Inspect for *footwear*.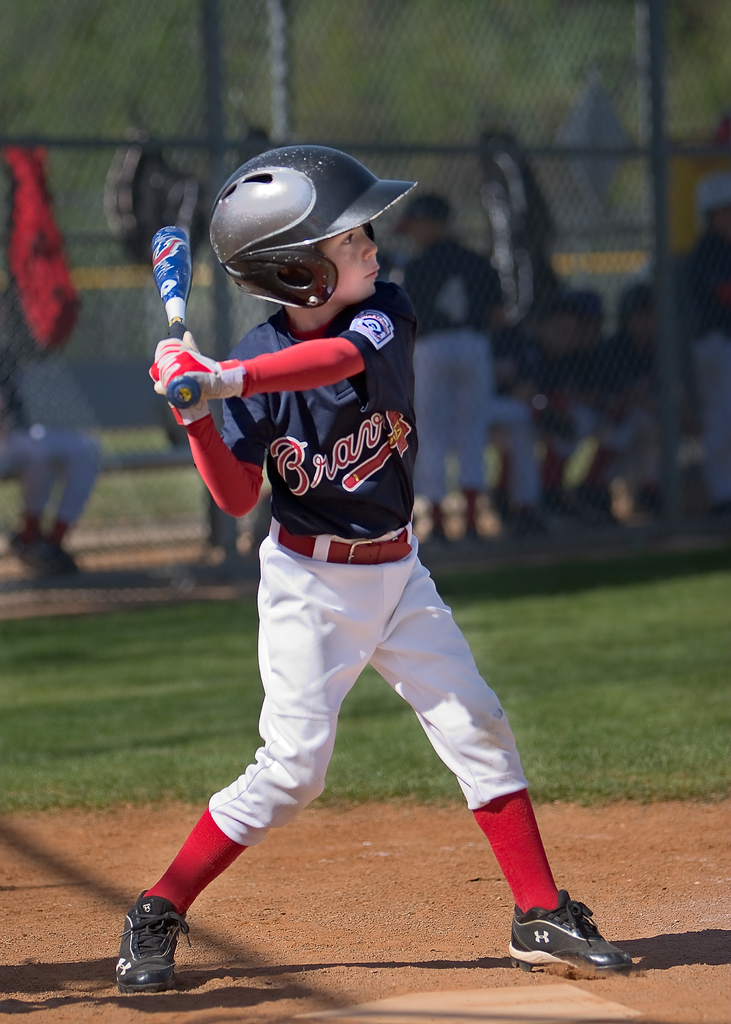
Inspection: left=27, top=545, right=76, bottom=570.
